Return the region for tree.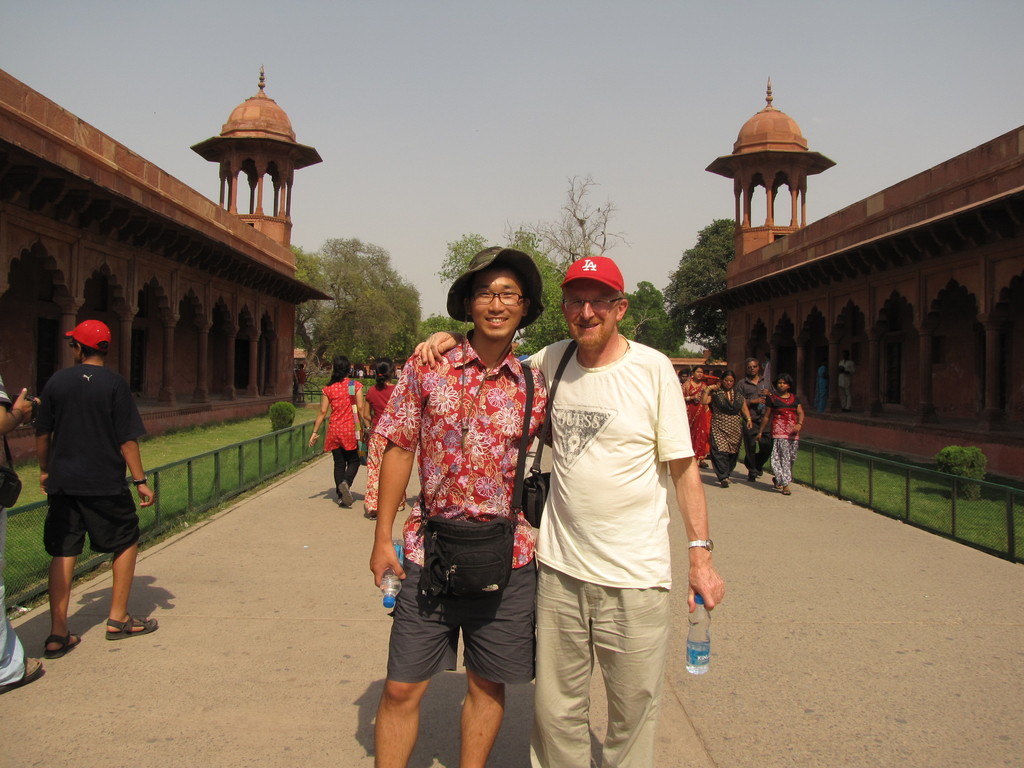
x1=444 y1=171 x2=680 y2=347.
